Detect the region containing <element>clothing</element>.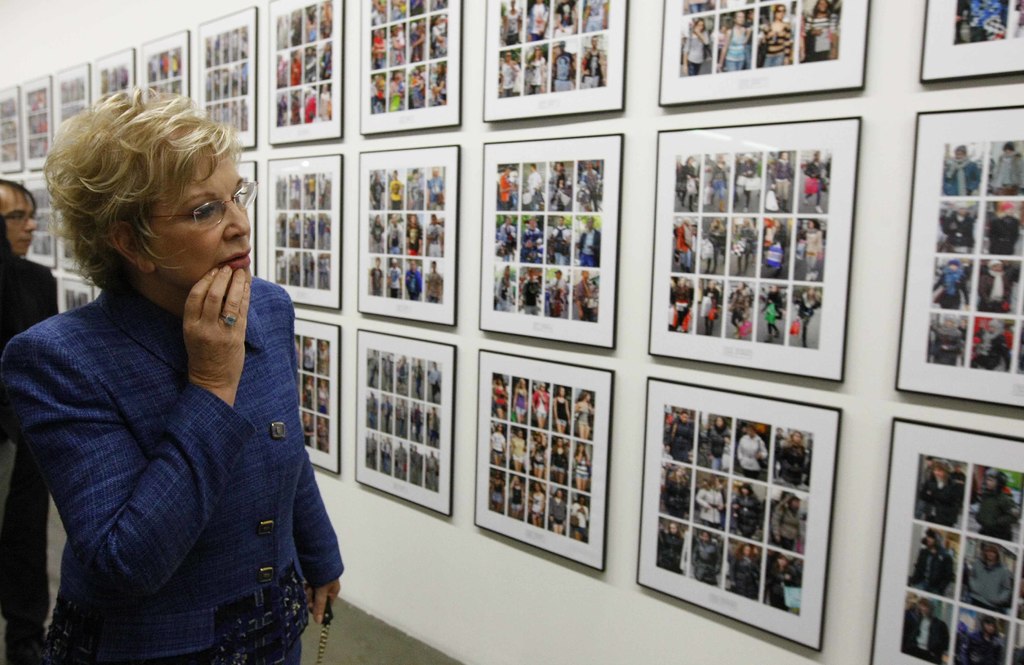
{"left": 429, "top": 414, "right": 437, "bottom": 444}.
